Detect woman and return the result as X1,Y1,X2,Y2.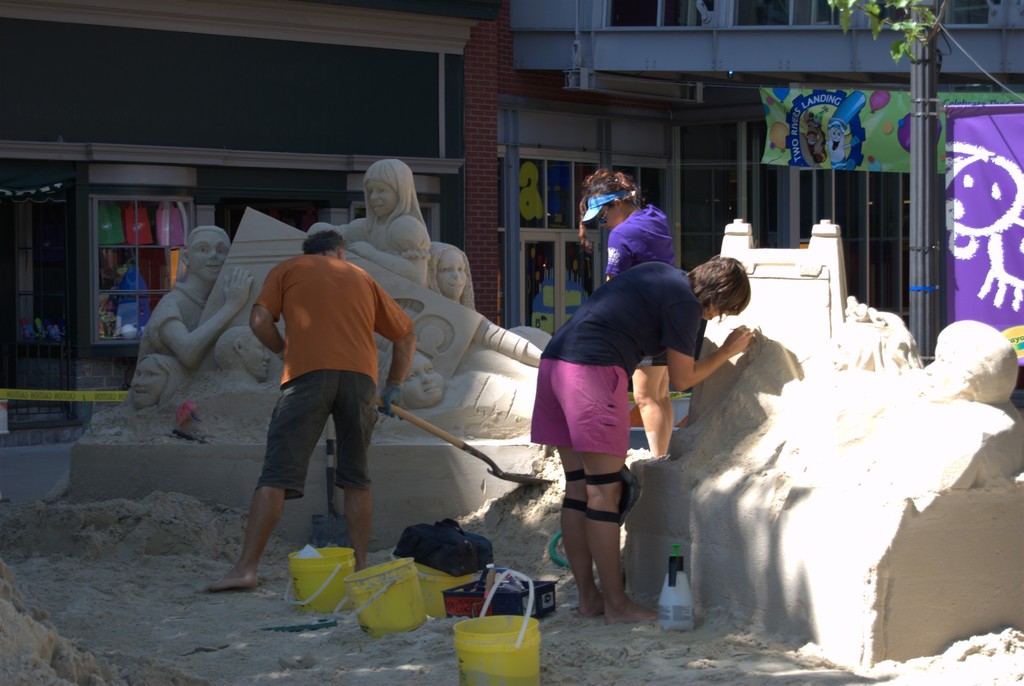
573,163,698,462.
